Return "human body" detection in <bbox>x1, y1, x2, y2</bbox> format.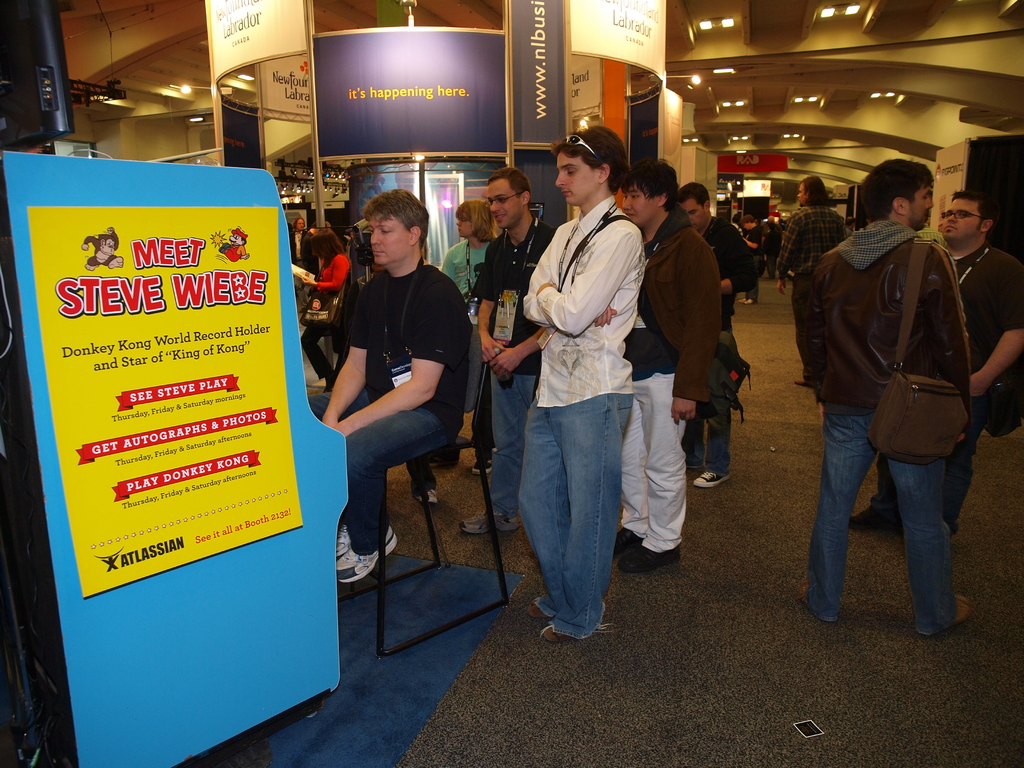
<bbox>459, 216, 557, 536</bbox>.
